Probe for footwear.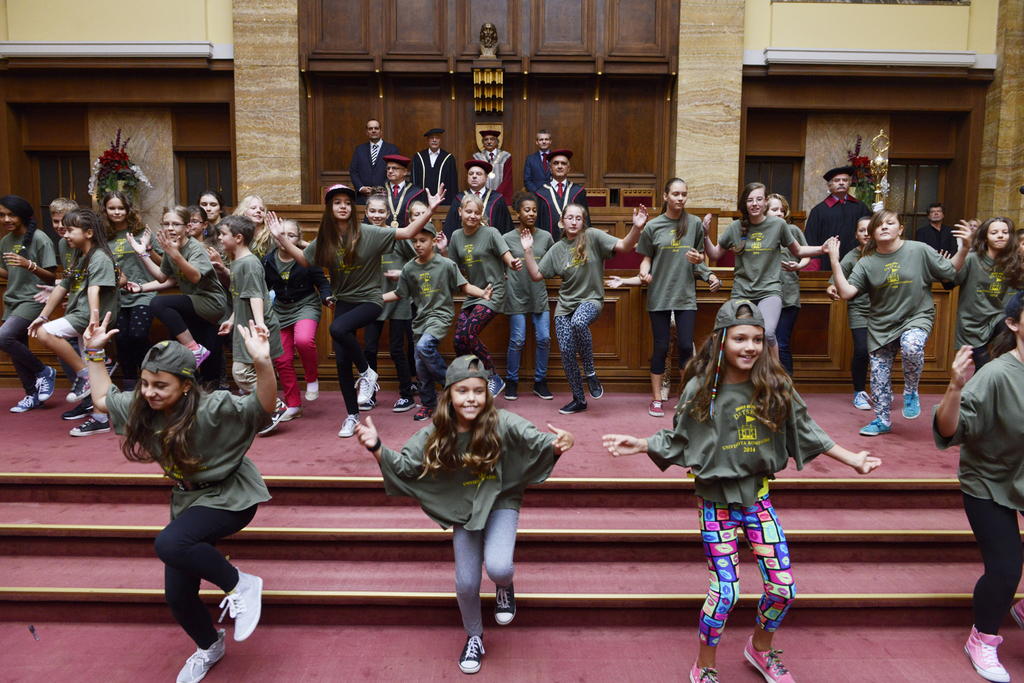
Probe result: box(685, 662, 717, 682).
